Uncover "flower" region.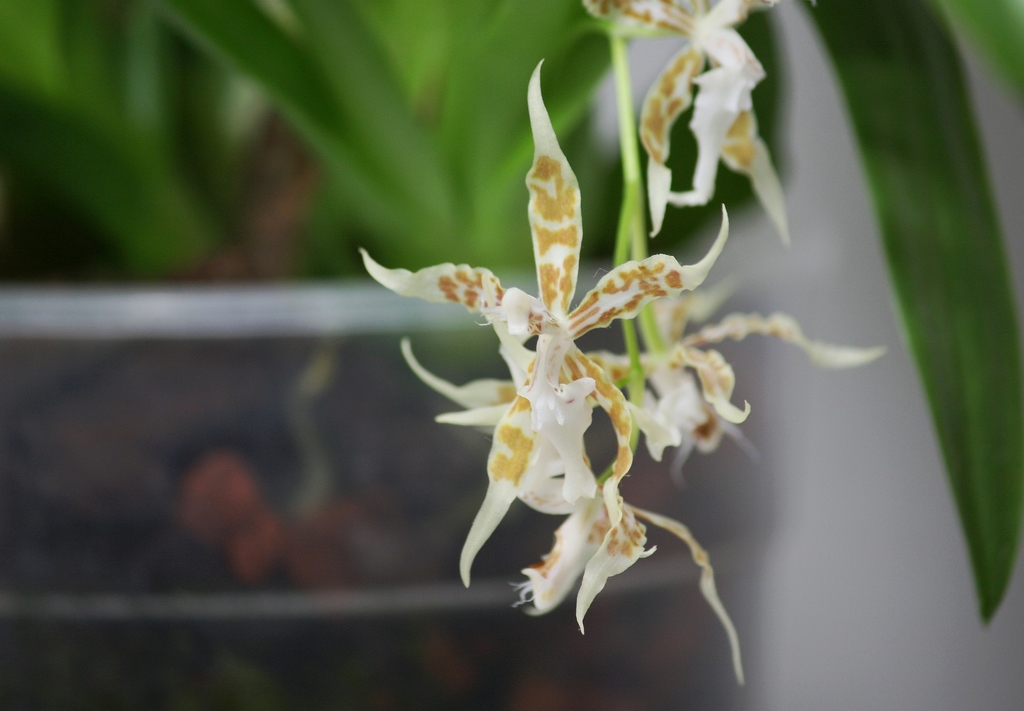
Uncovered: region(403, 293, 745, 685).
